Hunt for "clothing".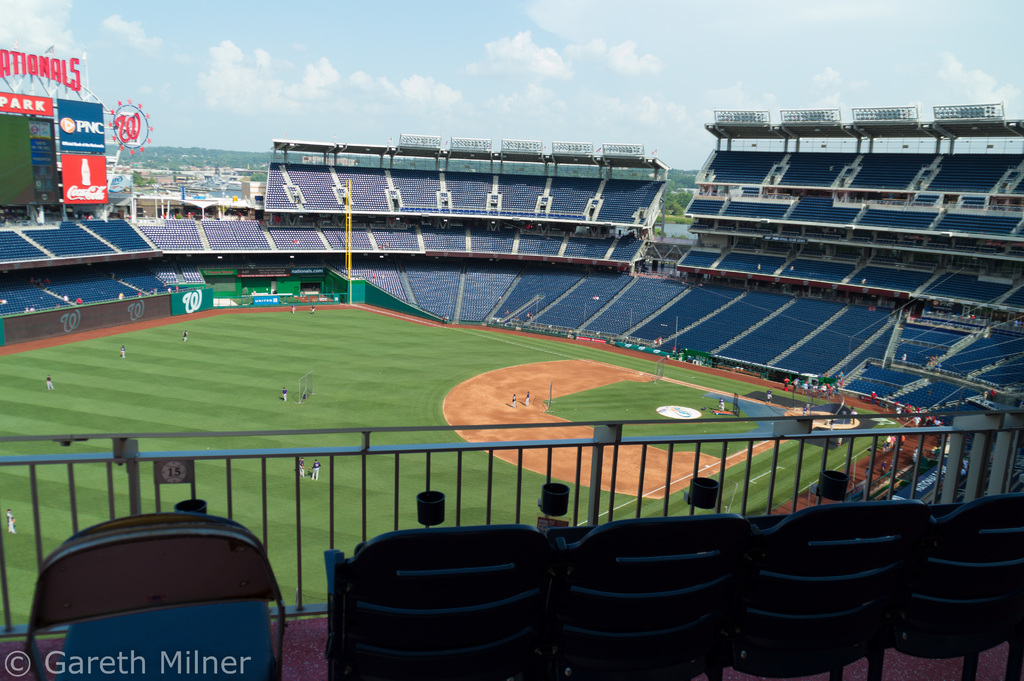
Hunted down at [left=798, top=401, right=812, bottom=415].
